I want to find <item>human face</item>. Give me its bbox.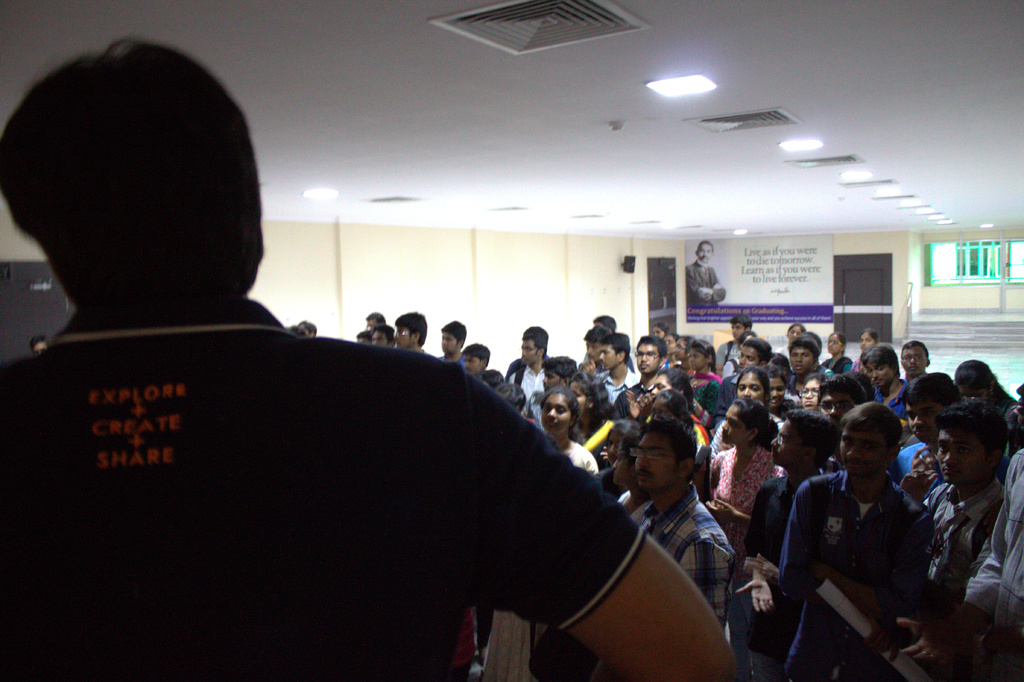
left=597, top=344, right=618, bottom=373.
